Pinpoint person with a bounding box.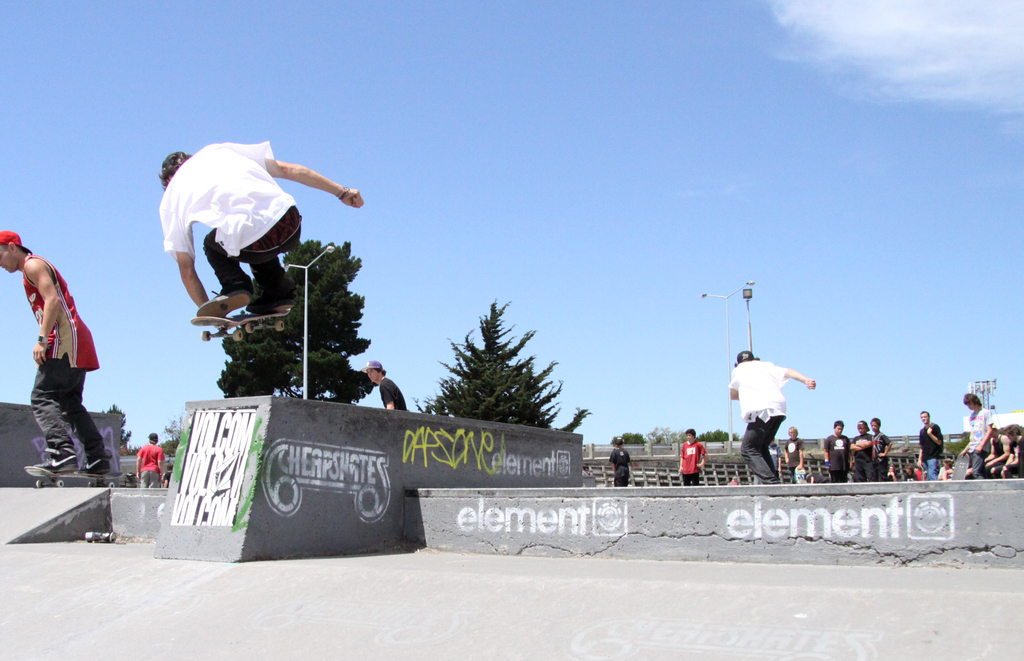
607 439 629 482.
